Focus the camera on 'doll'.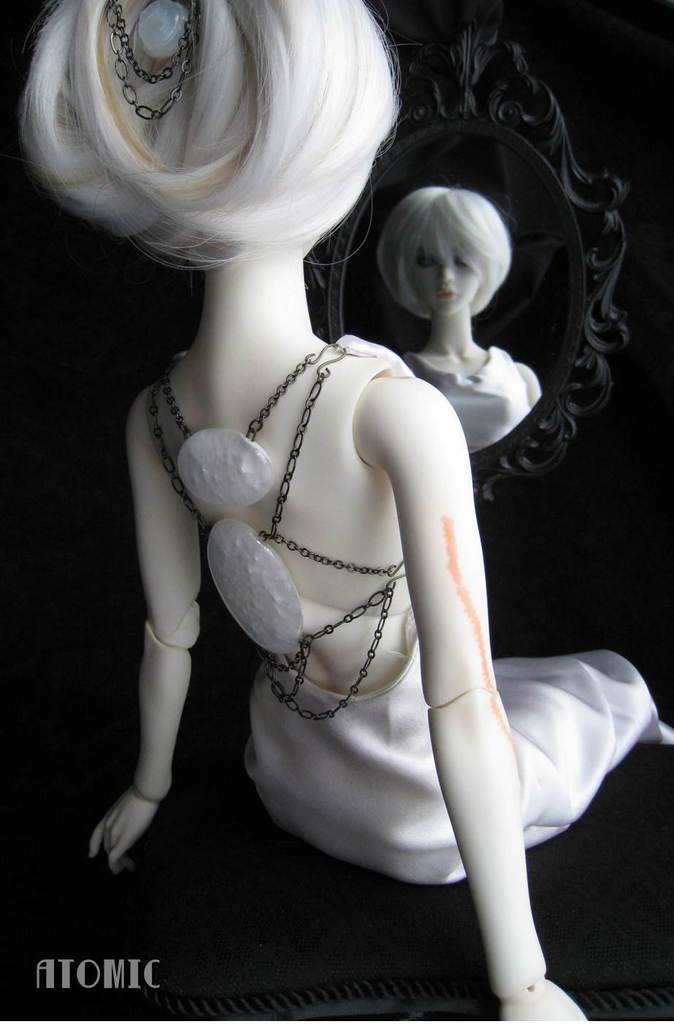
Focus region: 47/33/642/952.
